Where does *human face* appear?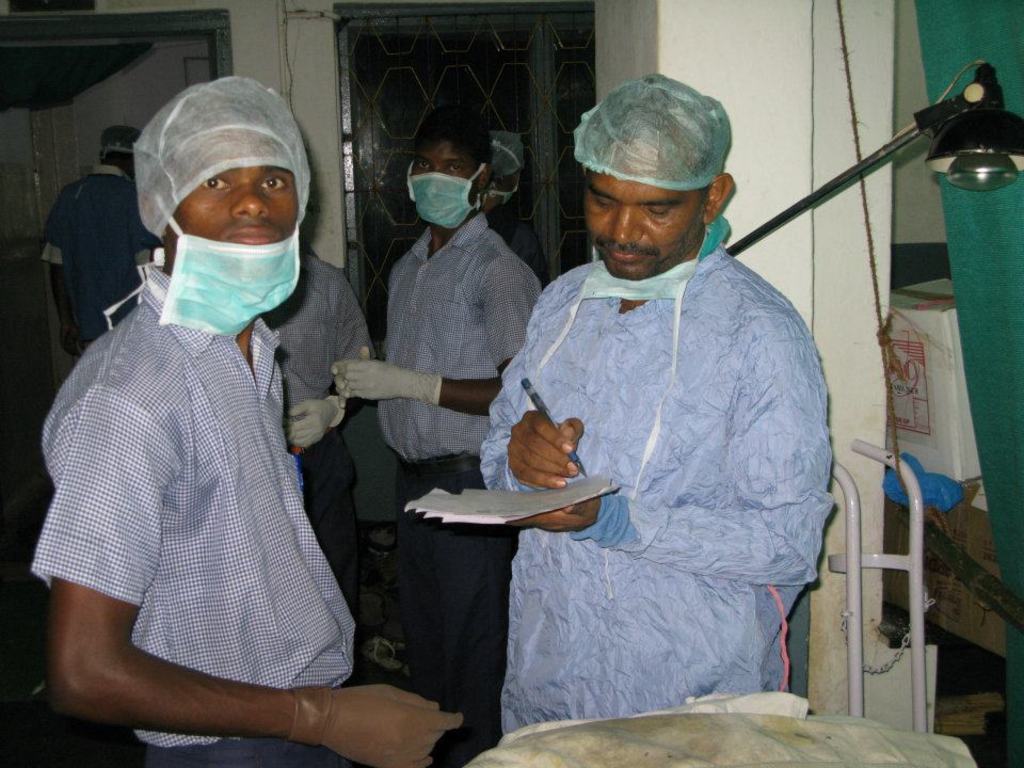
Appears at <region>588, 173, 703, 278</region>.
